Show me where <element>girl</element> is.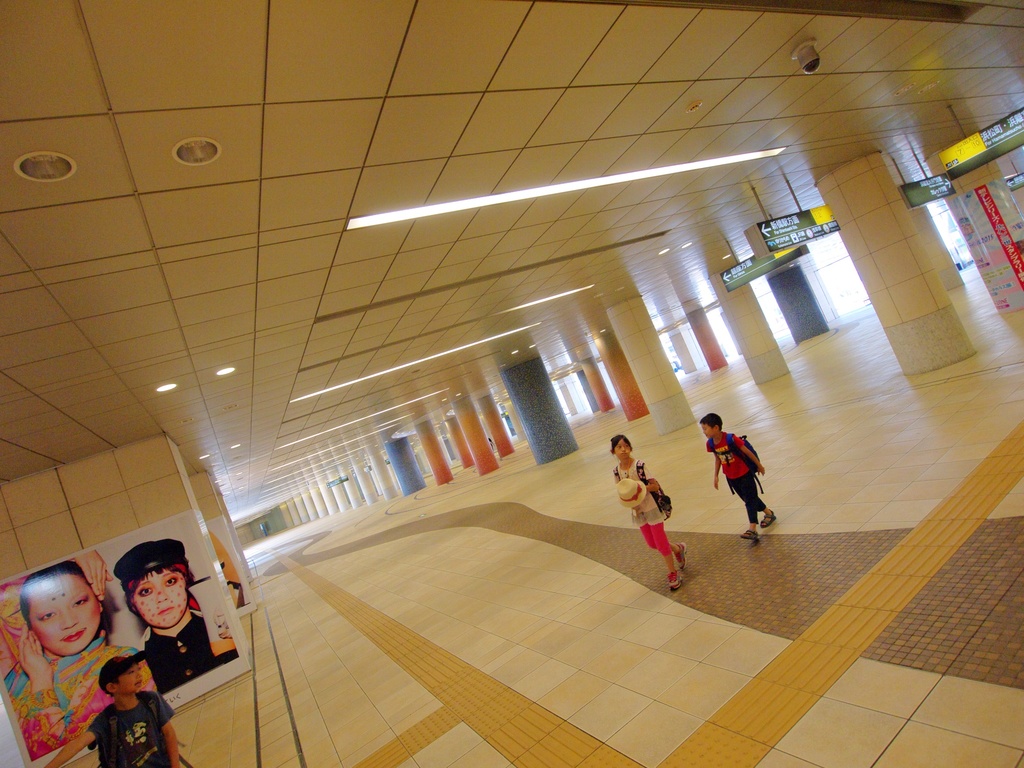
<element>girl</element> is at rect(610, 436, 684, 596).
